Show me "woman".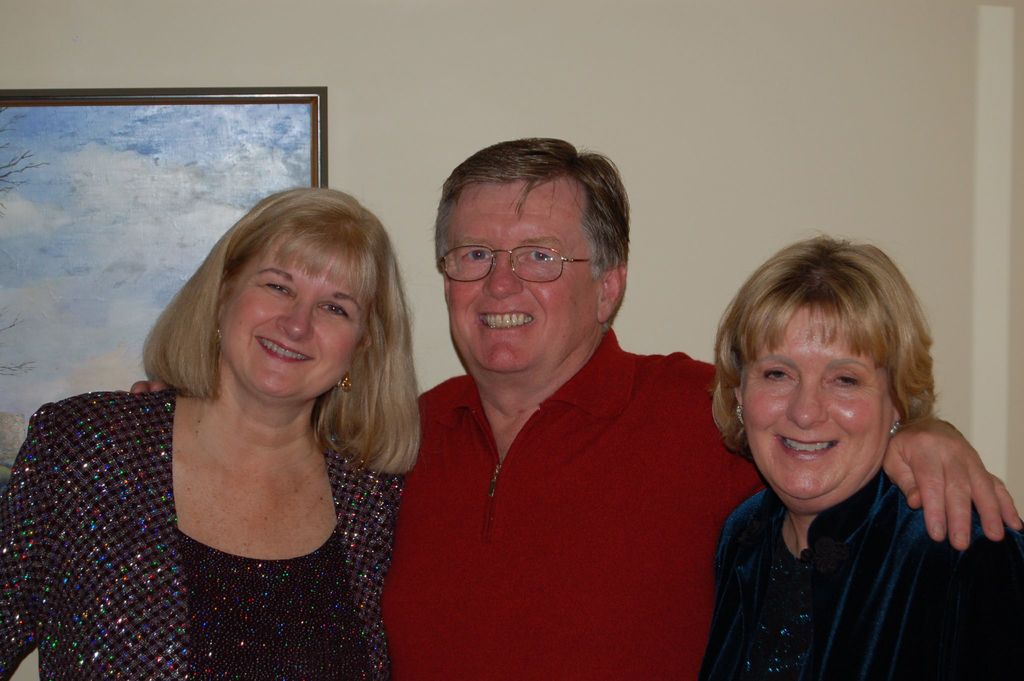
"woman" is here: x1=690, y1=225, x2=1023, y2=680.
